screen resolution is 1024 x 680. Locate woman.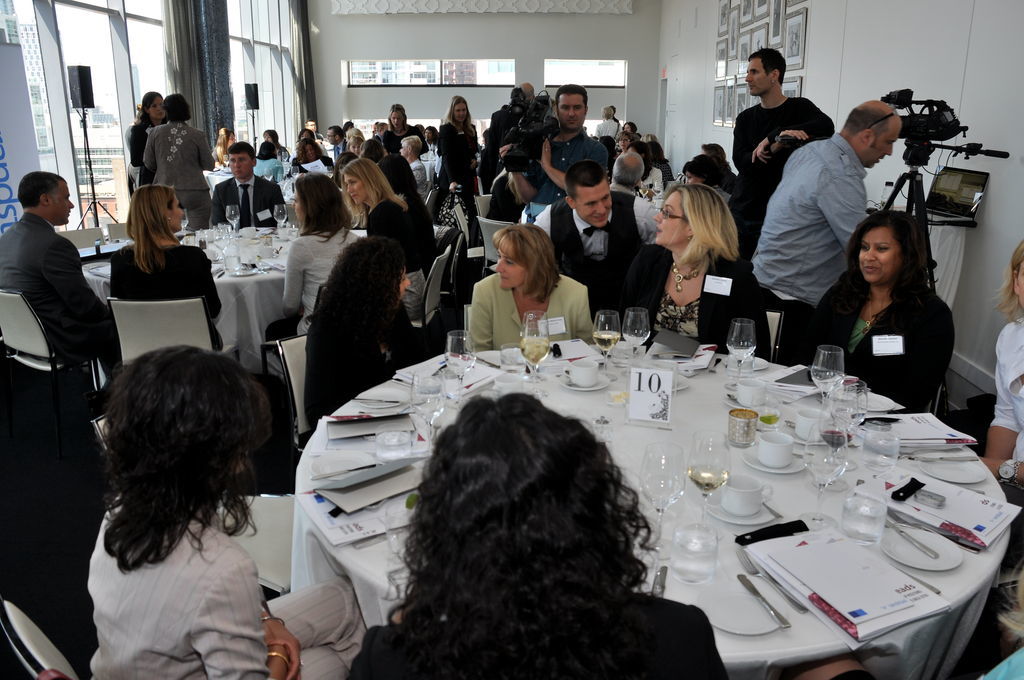
(290,138,339,179).
